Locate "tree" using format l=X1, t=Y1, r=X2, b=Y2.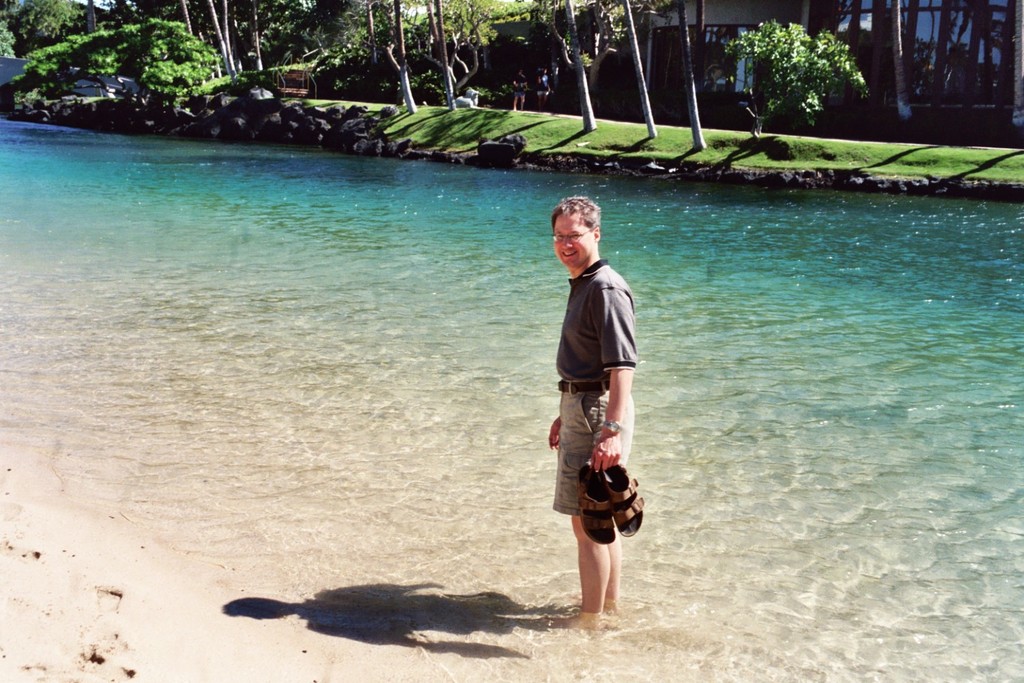
l=967, t=0, r=978, b=109.
